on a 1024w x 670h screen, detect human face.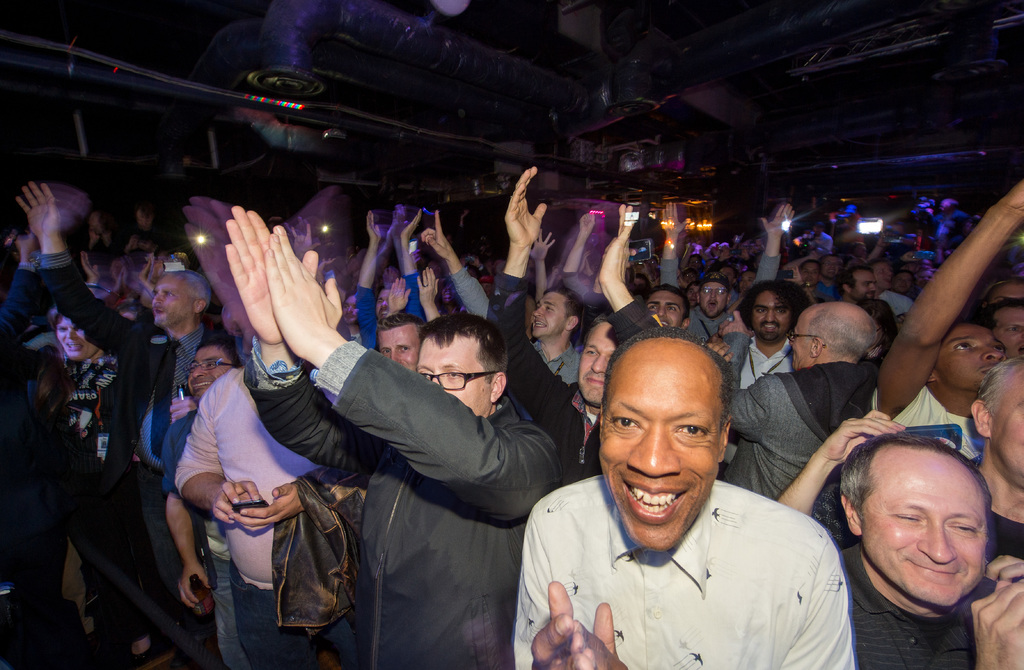
185:348:240:409.
